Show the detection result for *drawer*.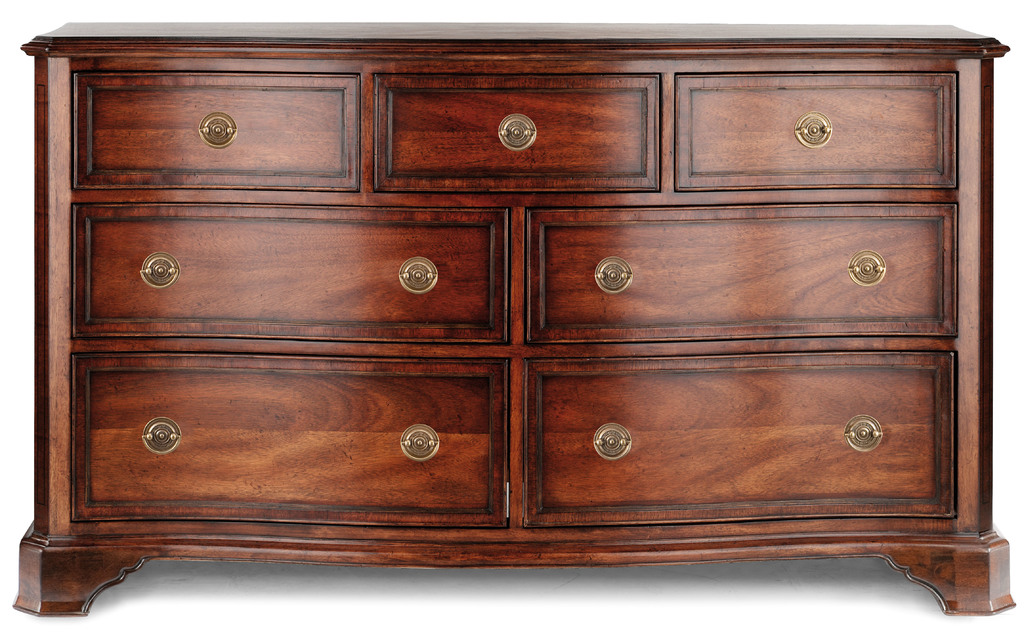
bbox=(523, 349, 957, 528).
